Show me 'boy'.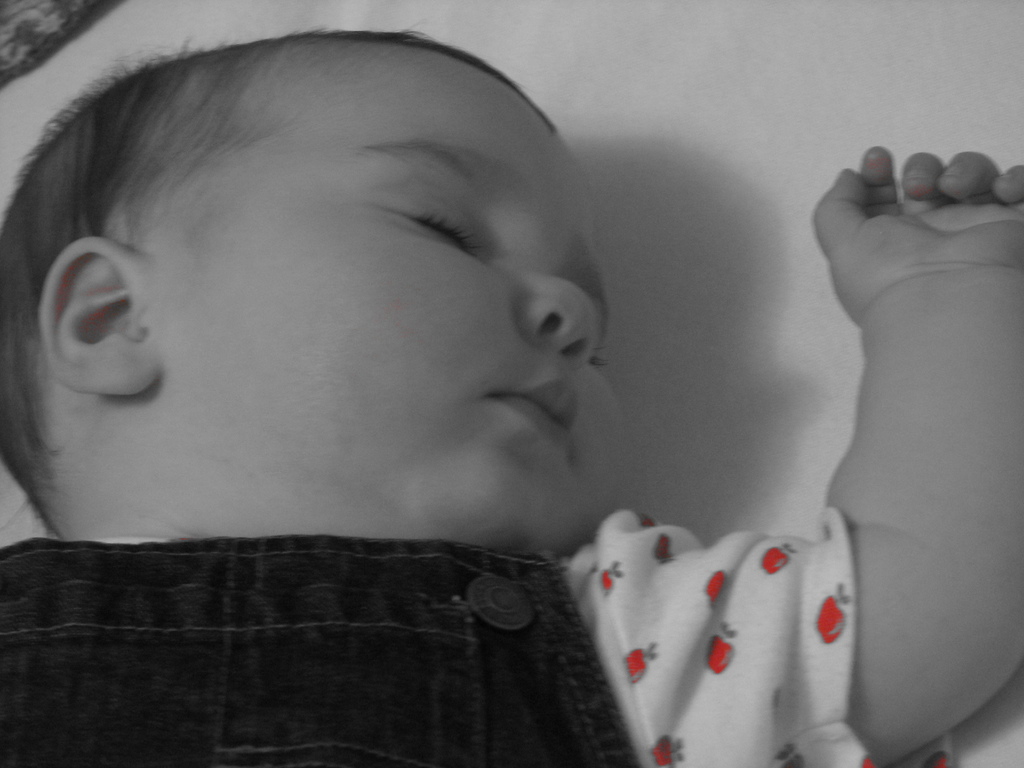
'boy' is here: <bbox>0, 18, 888, 692</bbox>.
